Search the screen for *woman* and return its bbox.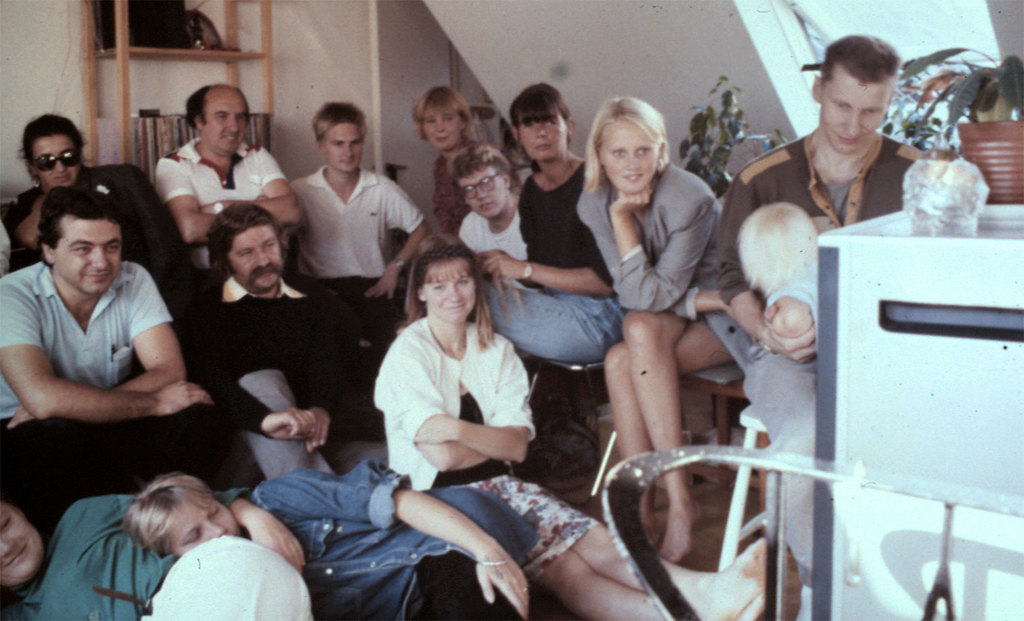
Found: (left=8, top=116, right=195, bottom=291).
